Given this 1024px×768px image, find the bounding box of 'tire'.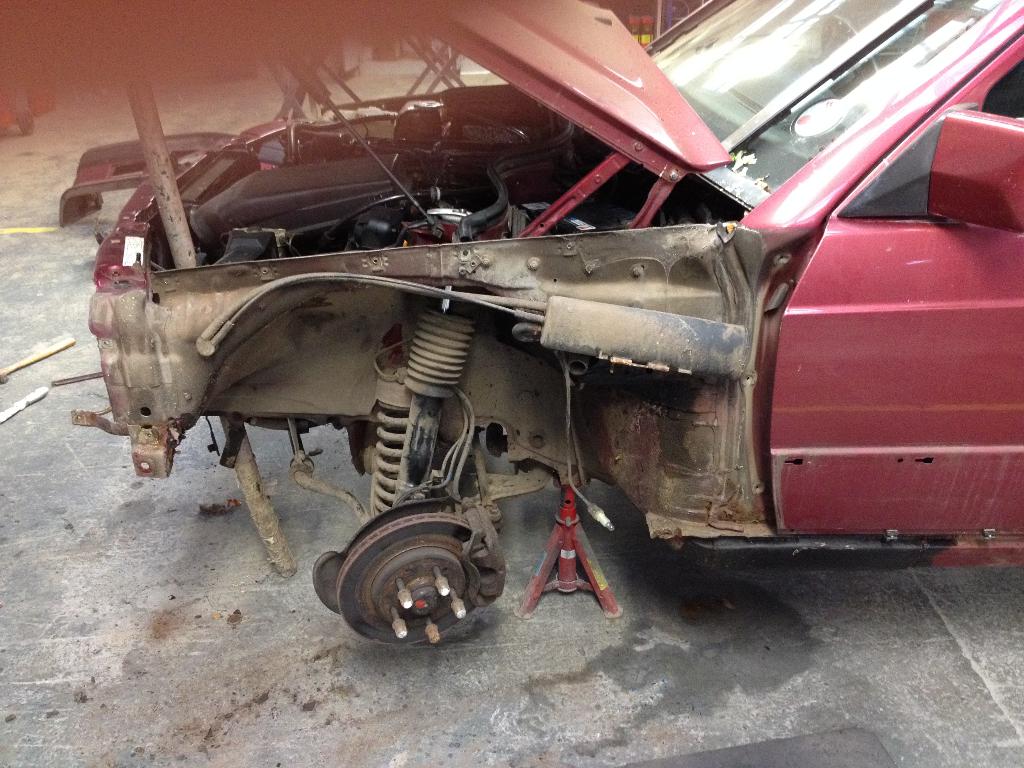
x1=20 y1=106 x2=34 y2=133.
